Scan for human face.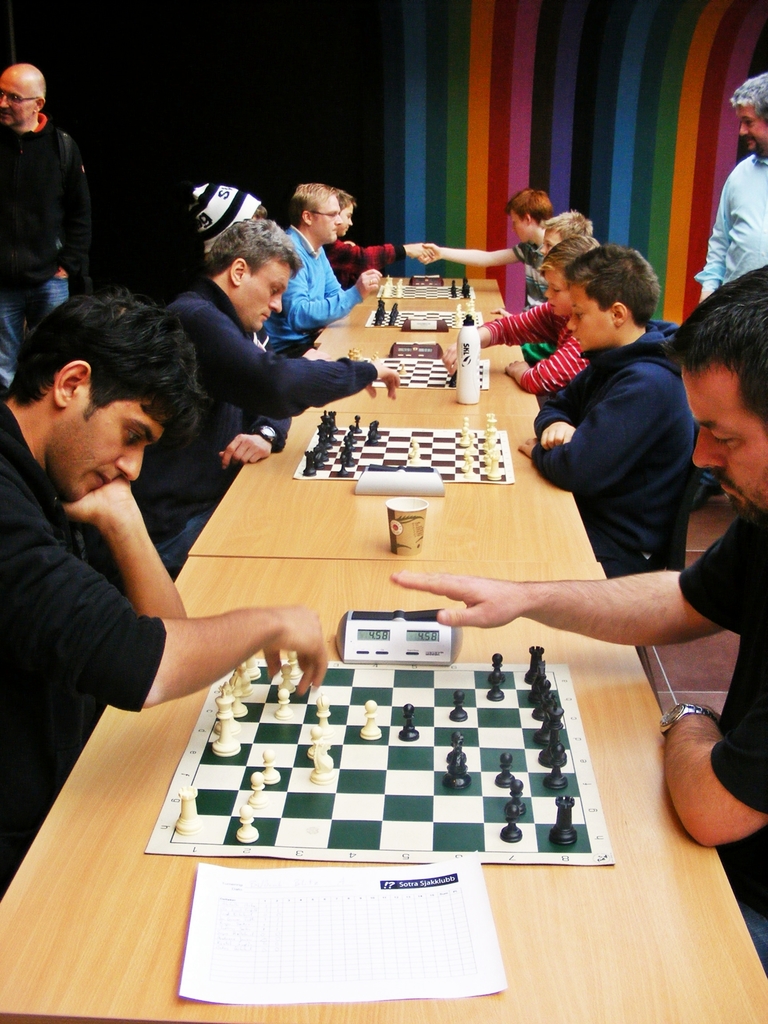
Scan result: crop(733, 99, 767, 154).
